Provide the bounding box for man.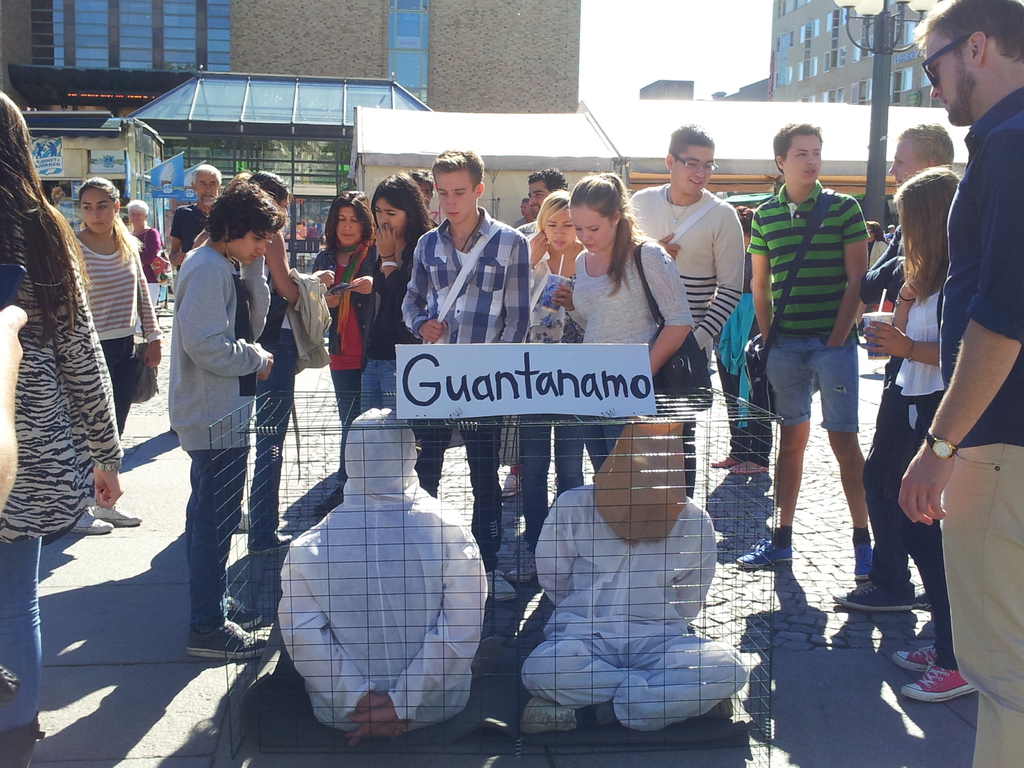
{"left": 403, "top": 145, "right": 530, "bottom": 597}.
